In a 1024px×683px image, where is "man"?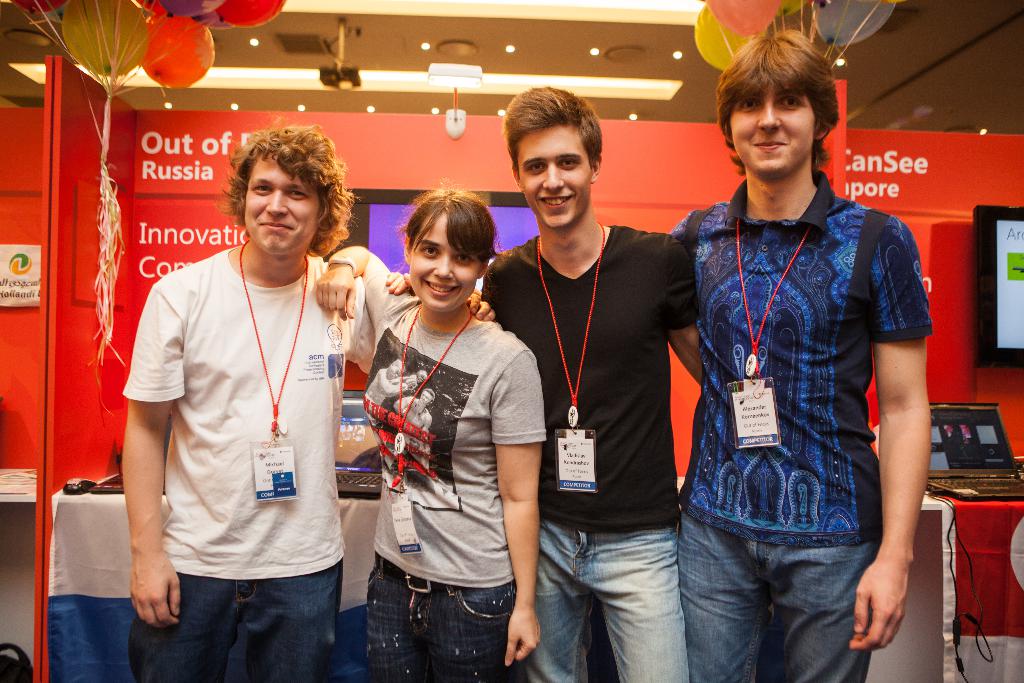
396, 58, 707, 682.
